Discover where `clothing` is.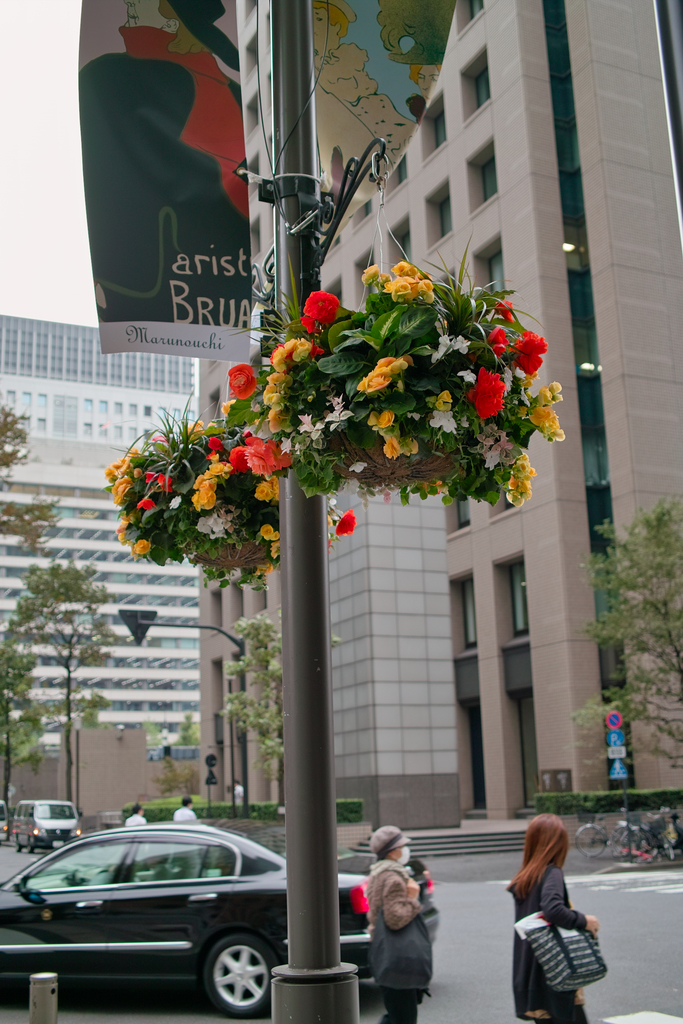
Discovered at region(507, 853, 589, 1023).
